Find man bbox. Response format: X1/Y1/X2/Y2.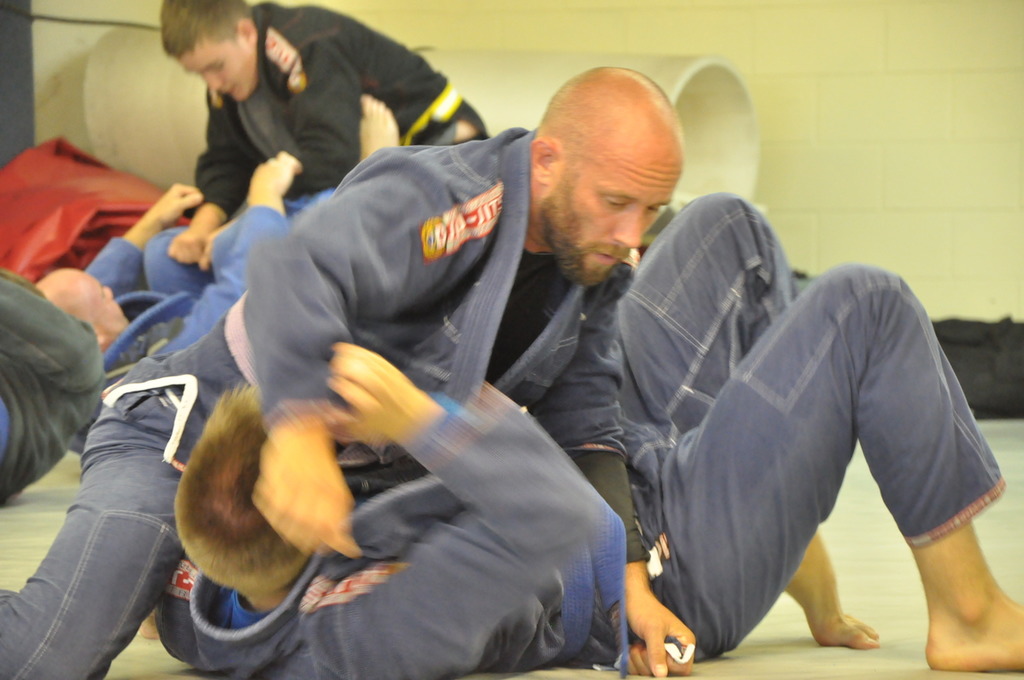
146/0/495/268.
